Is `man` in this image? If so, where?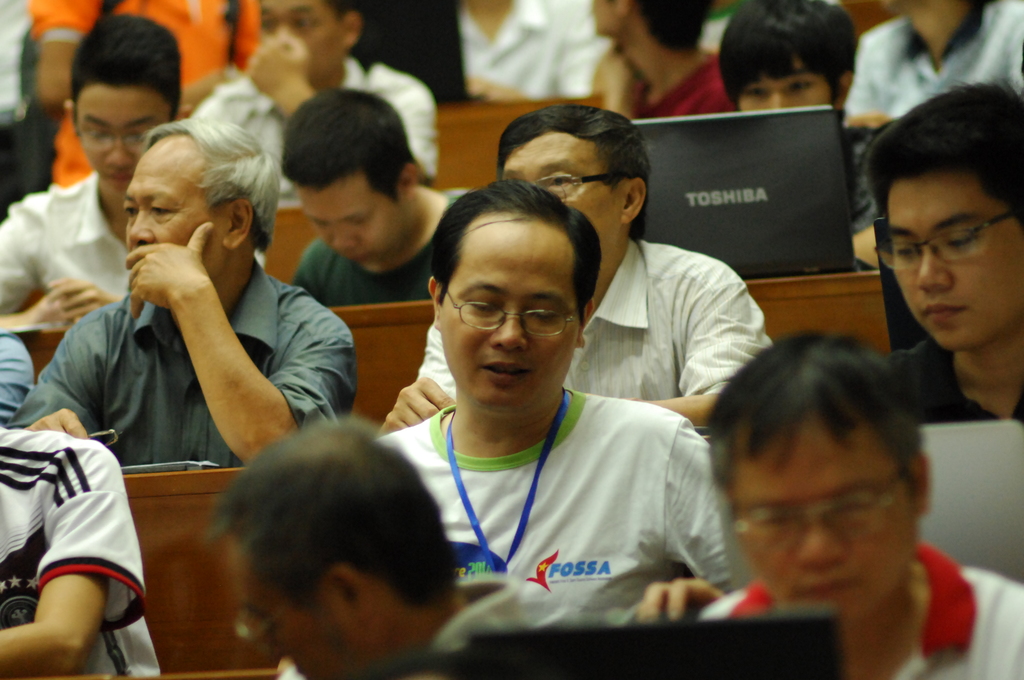
Yes, at <region>227, 419, 516, 679</region>.
